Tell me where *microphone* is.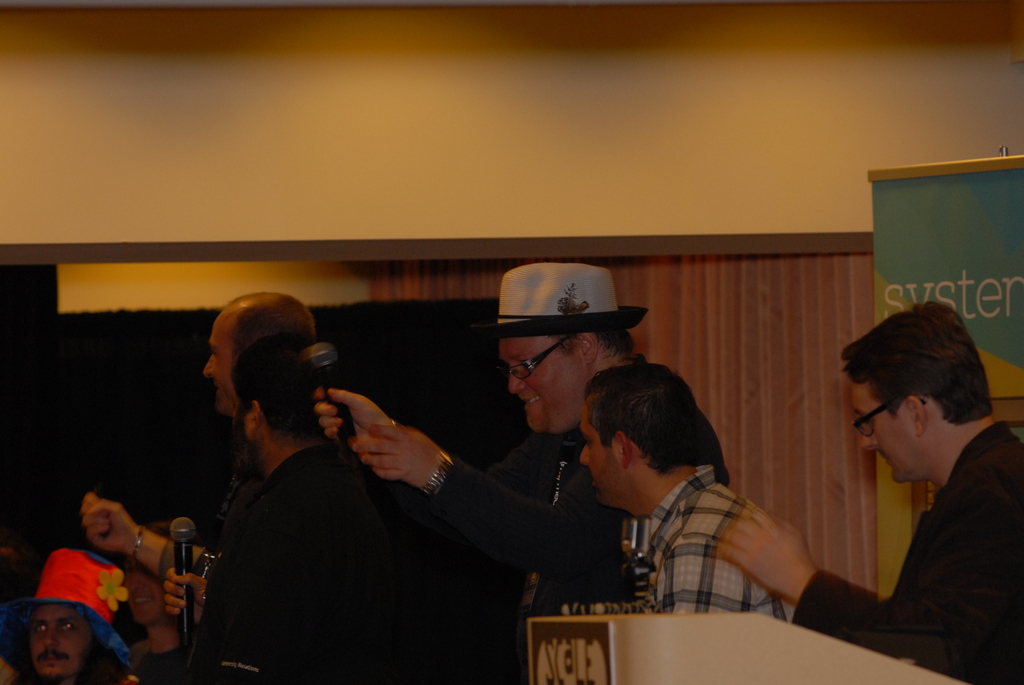
*microphone* is at (310, 340, 354, 441).
